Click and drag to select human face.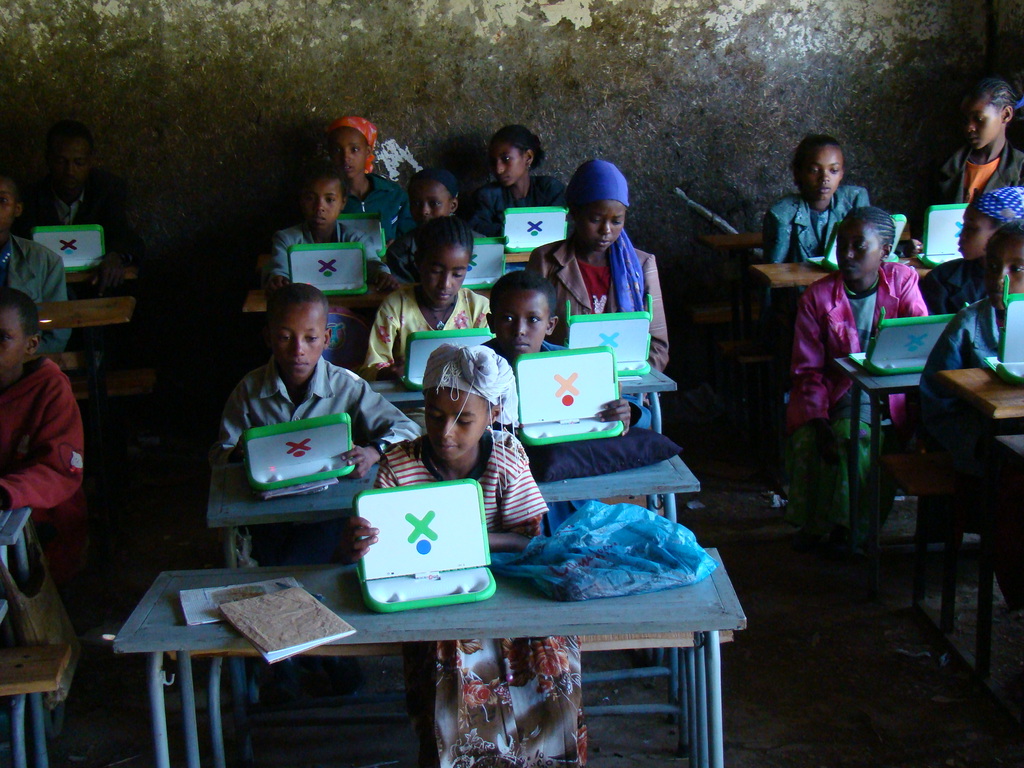
Selection: [802,148,843,202].
